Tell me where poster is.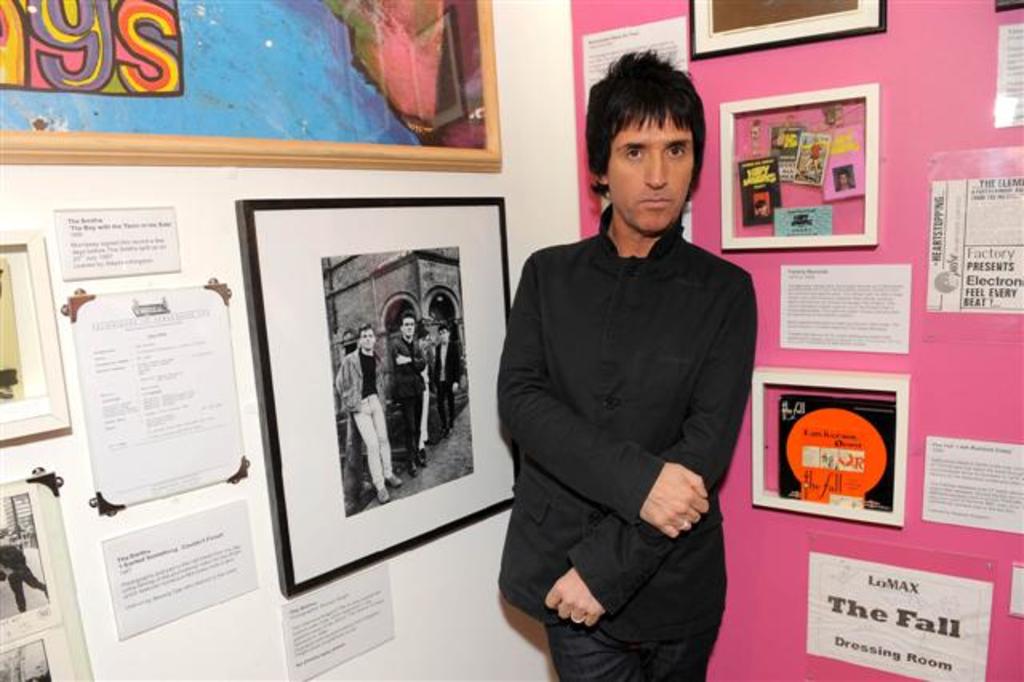
poster is at [778,397,898,516].
